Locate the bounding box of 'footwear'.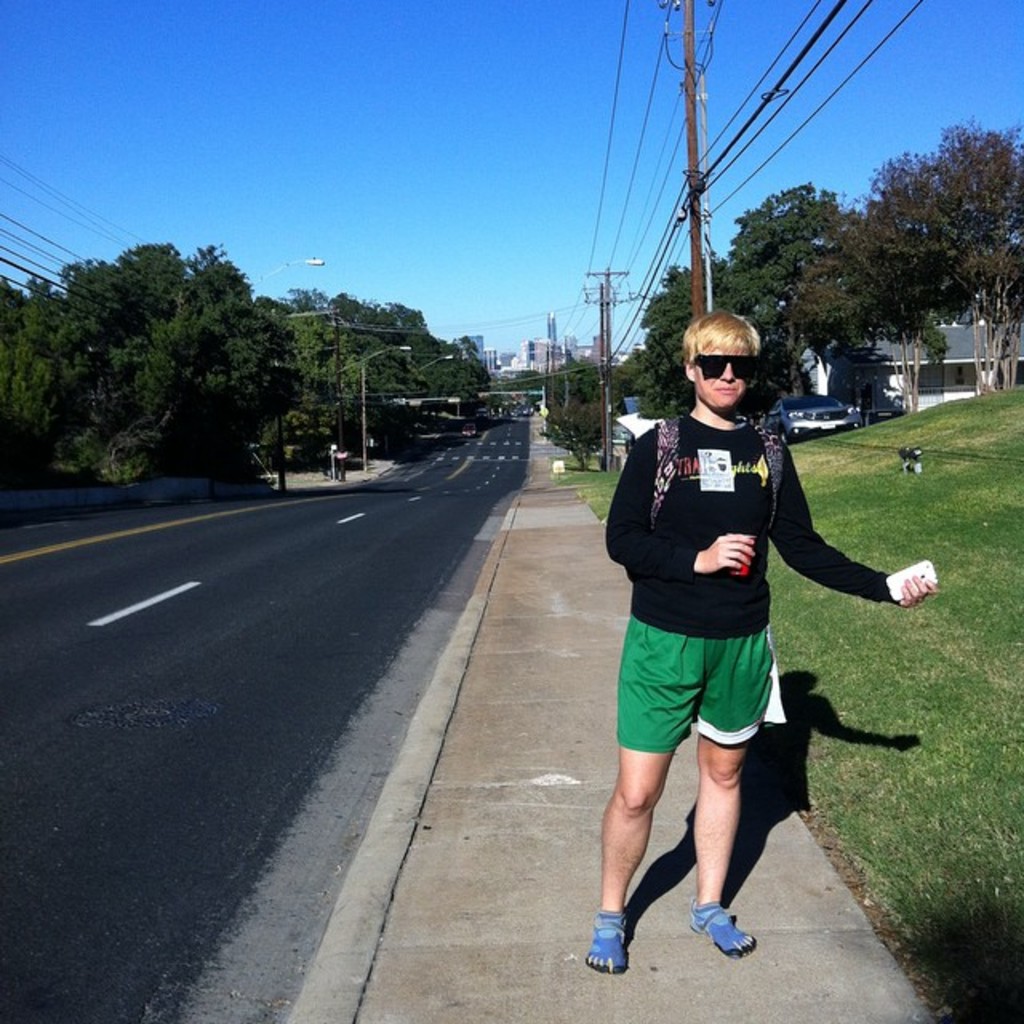
Bounding box: left=686, top=896, right=760, bottom=958.
